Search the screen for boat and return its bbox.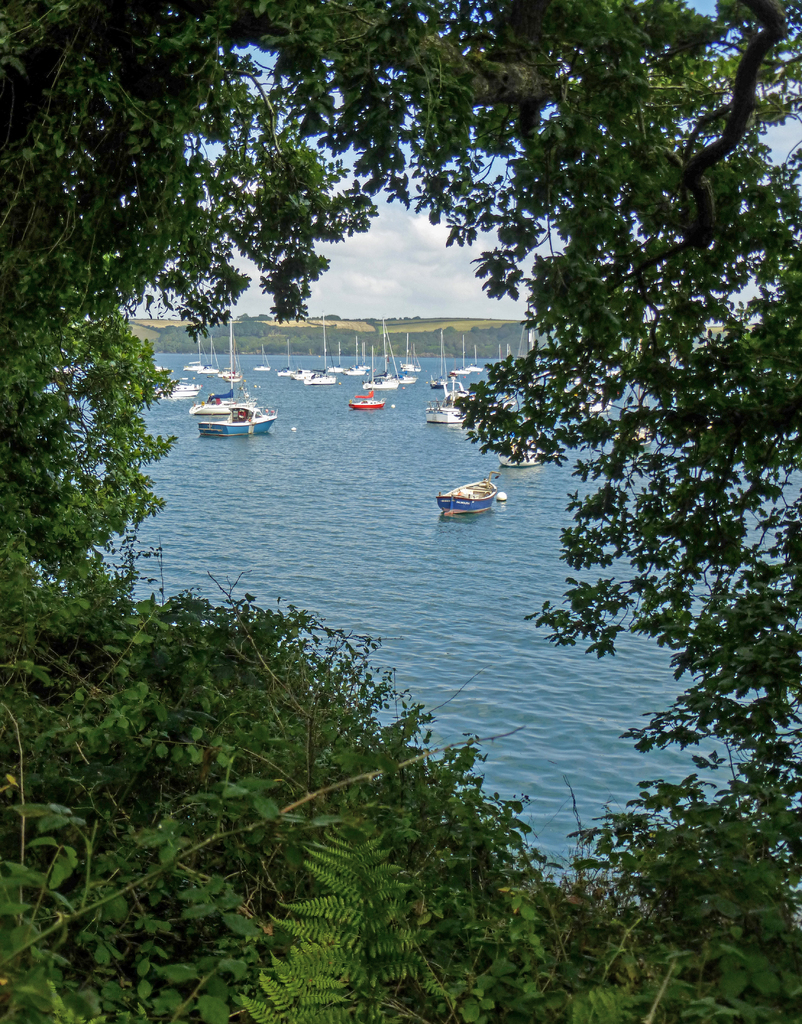
Found: 310:307:335:384.
